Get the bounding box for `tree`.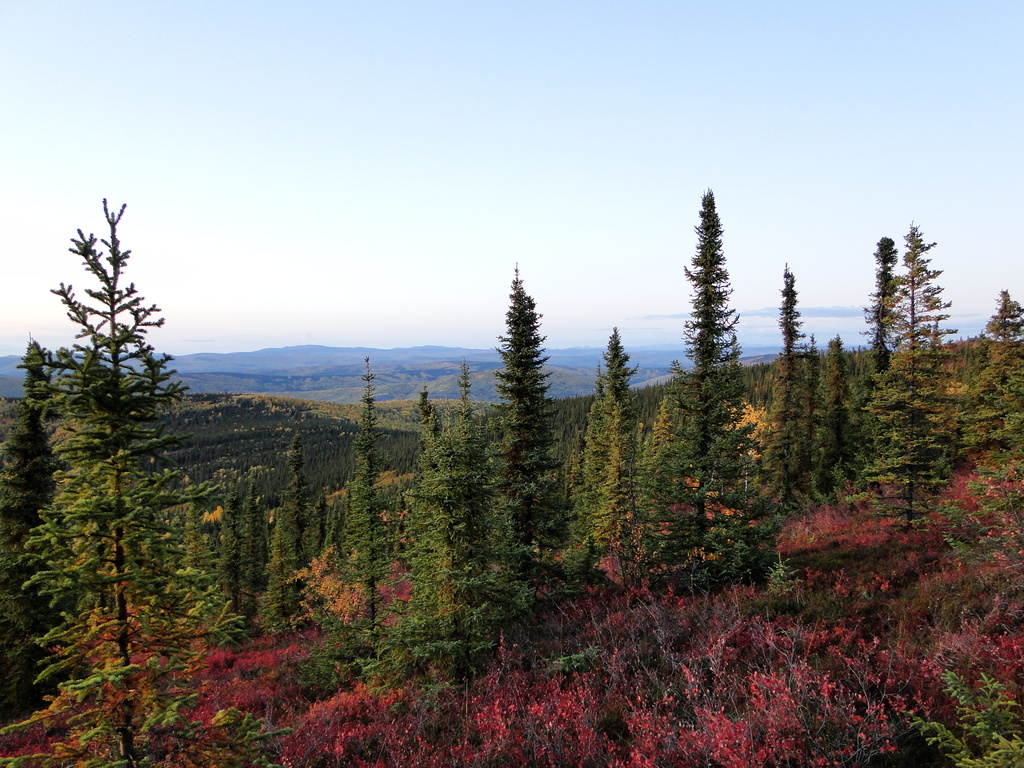
l=317, t=344, r=388, b=611.
